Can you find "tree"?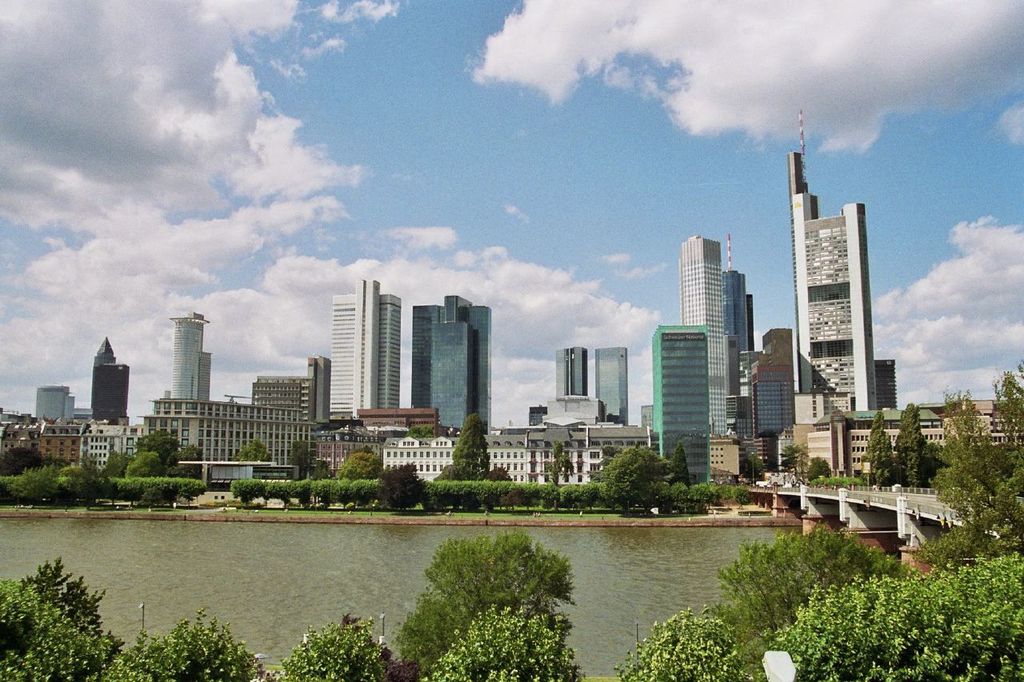
Yes, bounding box: box(455, 413, 493, 484).
